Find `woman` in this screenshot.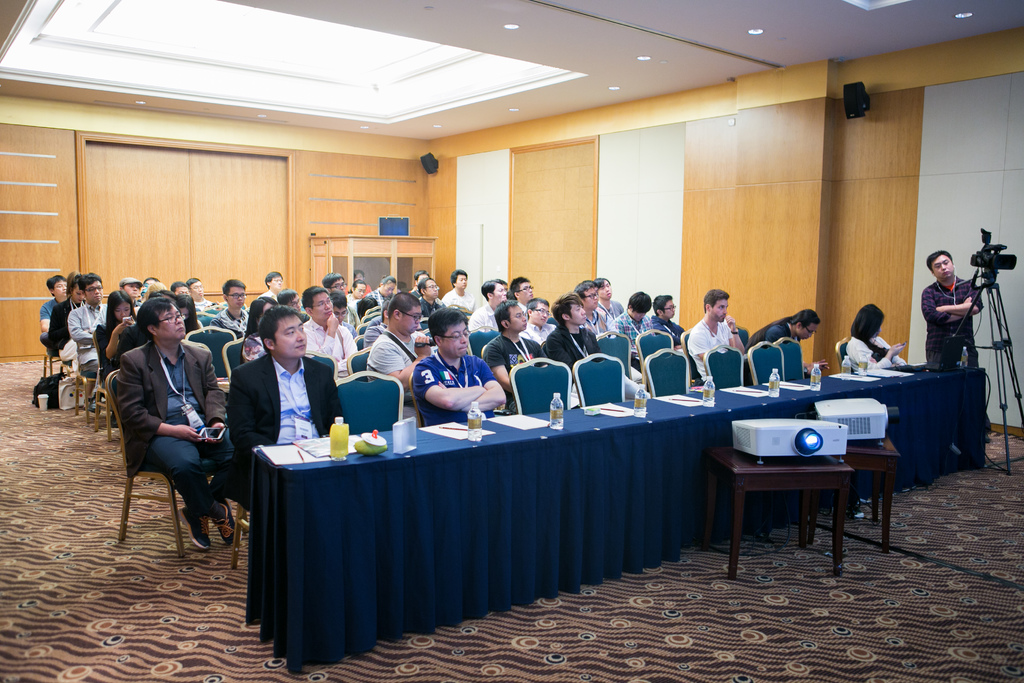
The bounding box for `woman` is BBox(172, 293, 199, 333).
